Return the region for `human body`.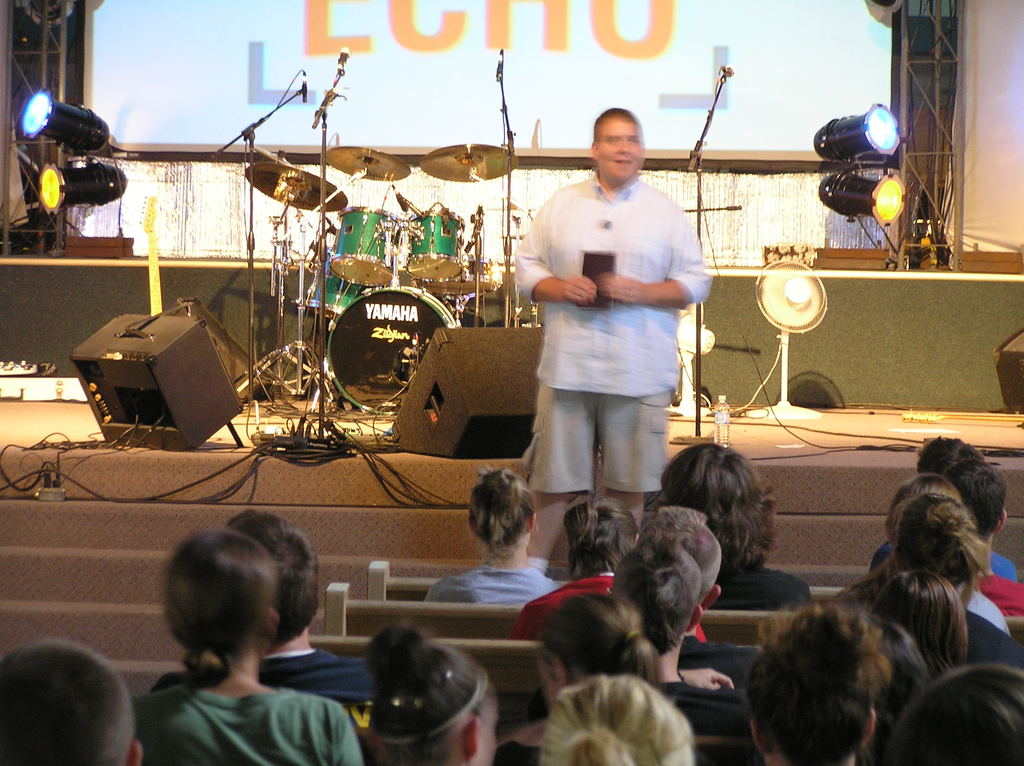
{"left": 654, "top": 664, "right": 748, "bottom": 737}.
